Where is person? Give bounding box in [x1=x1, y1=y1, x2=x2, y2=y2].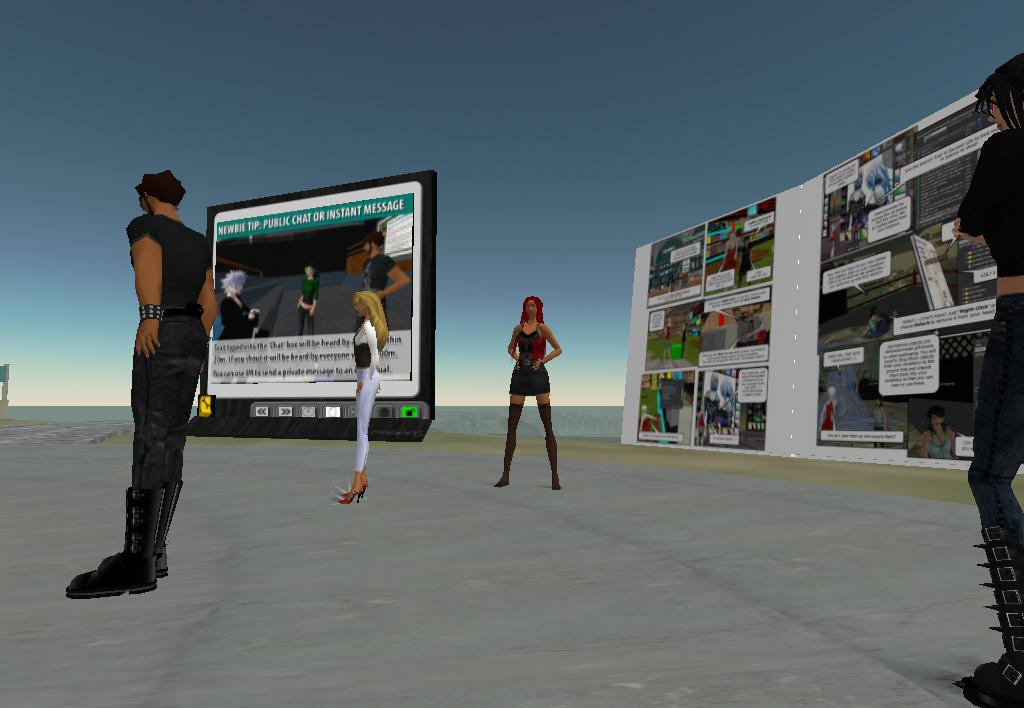
[x1=495, y1=293, x2=565, y2=492].
